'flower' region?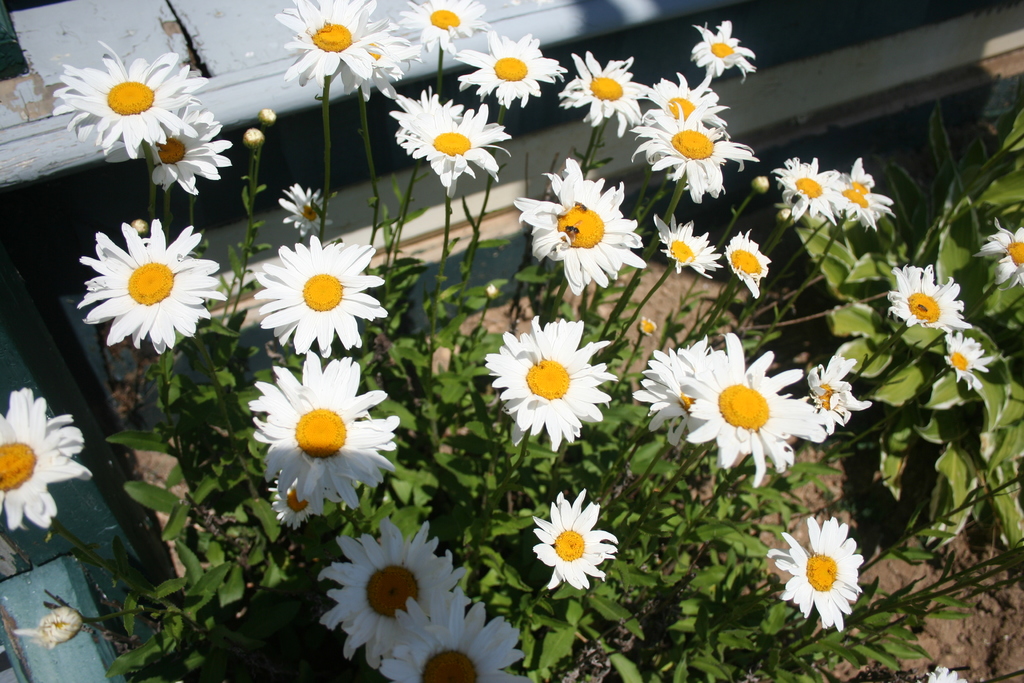
BBox(273, 0, 370, 89)
